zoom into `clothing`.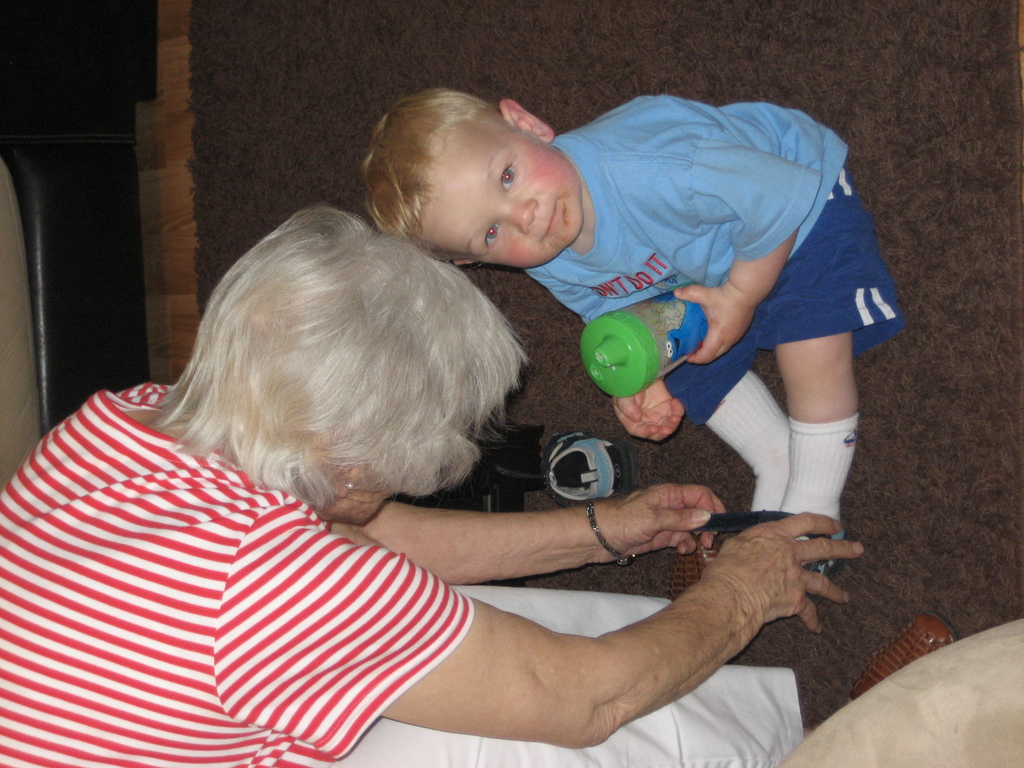
Zoom target: (left=694, top=372, right=791, bottom=508).
